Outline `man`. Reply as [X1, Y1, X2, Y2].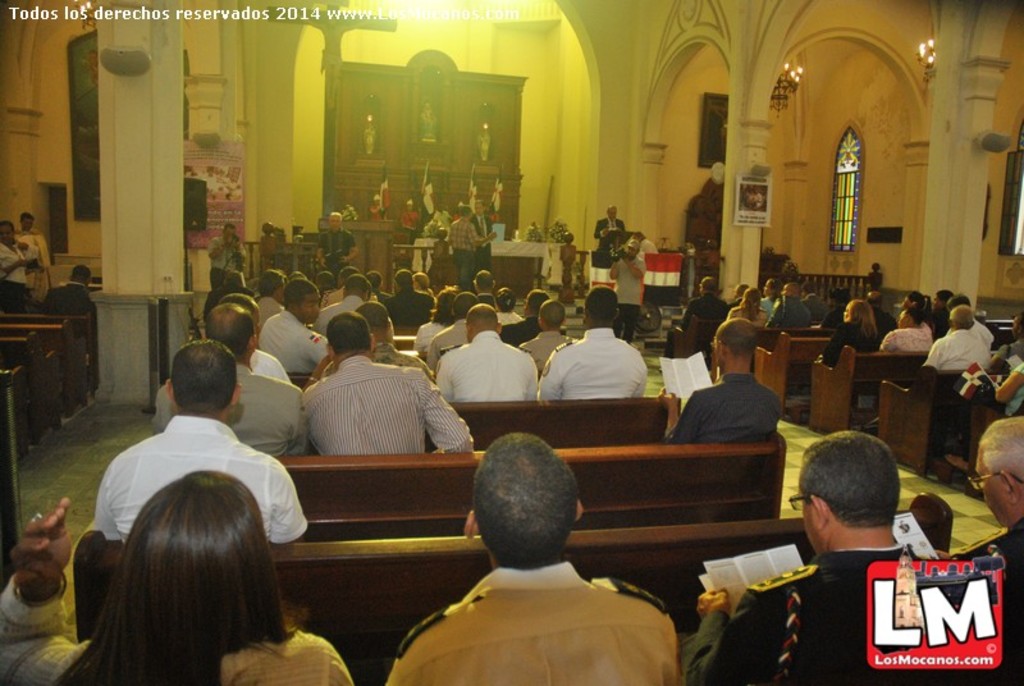
[730, 283, 745, 302].
